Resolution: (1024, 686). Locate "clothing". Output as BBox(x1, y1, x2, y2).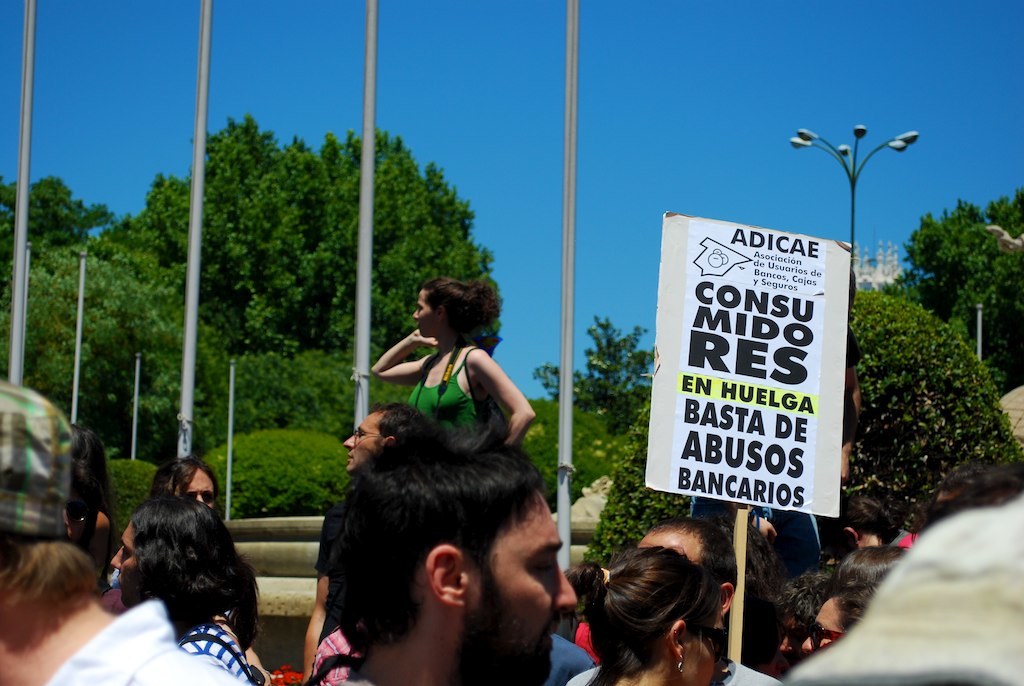
BBox(414, 351, 500, 476).
